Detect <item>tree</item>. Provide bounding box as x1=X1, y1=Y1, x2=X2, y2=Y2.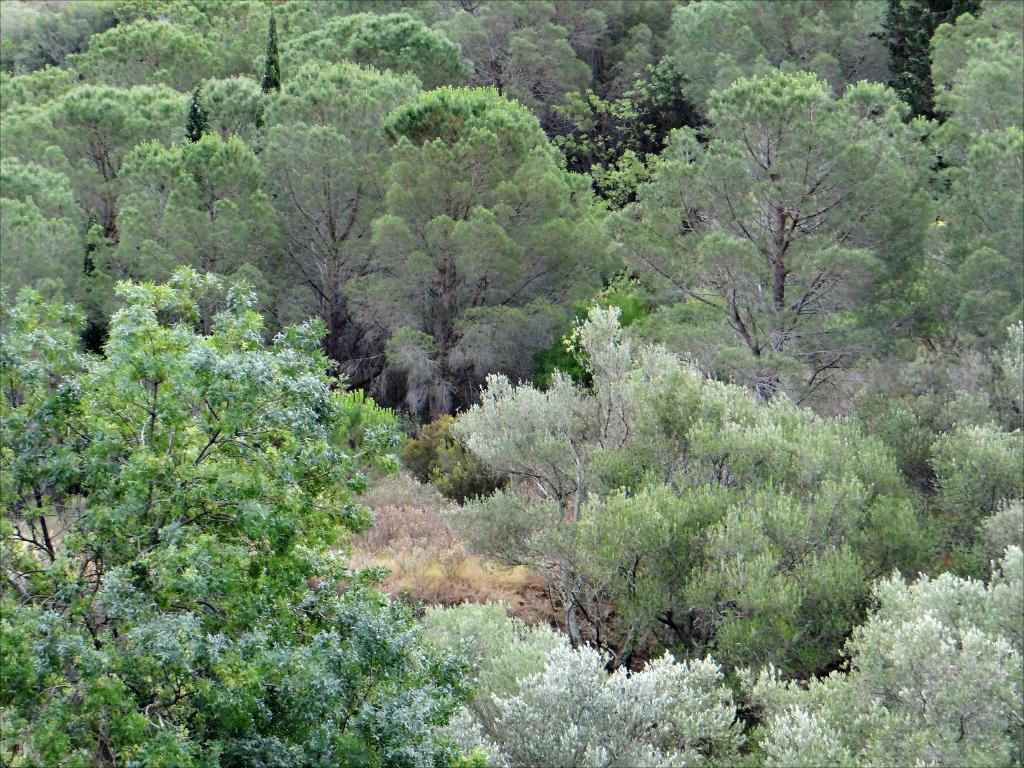
x1=927, y1=410, x2=1023, y2=579.
